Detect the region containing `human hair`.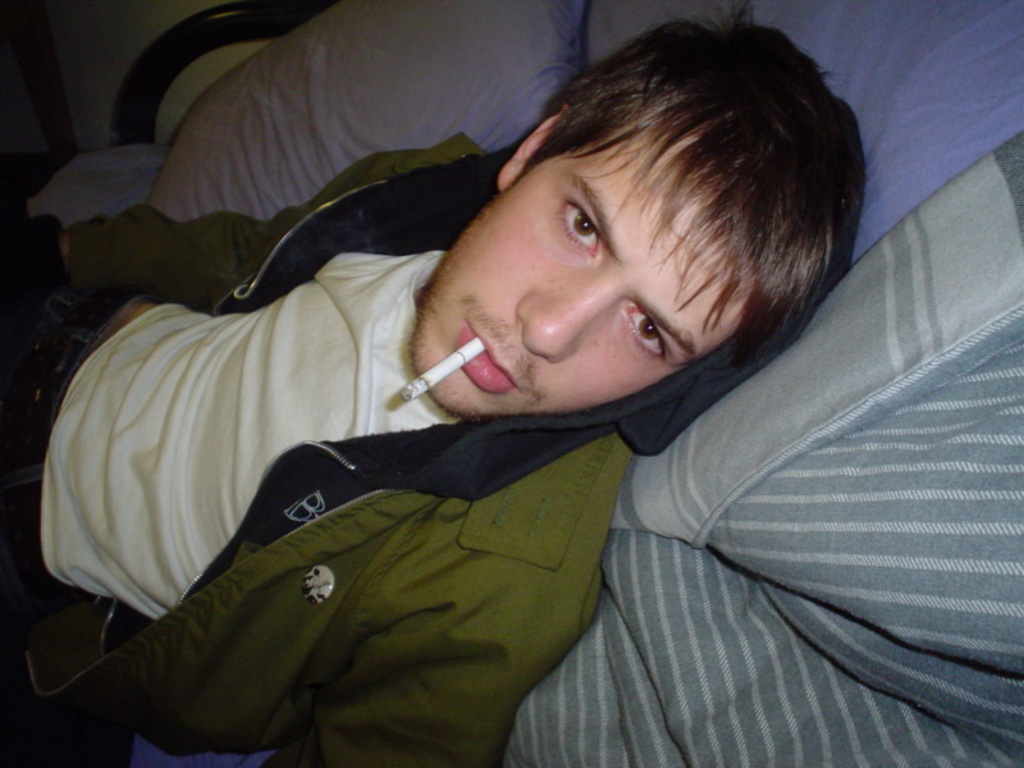
box=[406, 19, 852, 394].
